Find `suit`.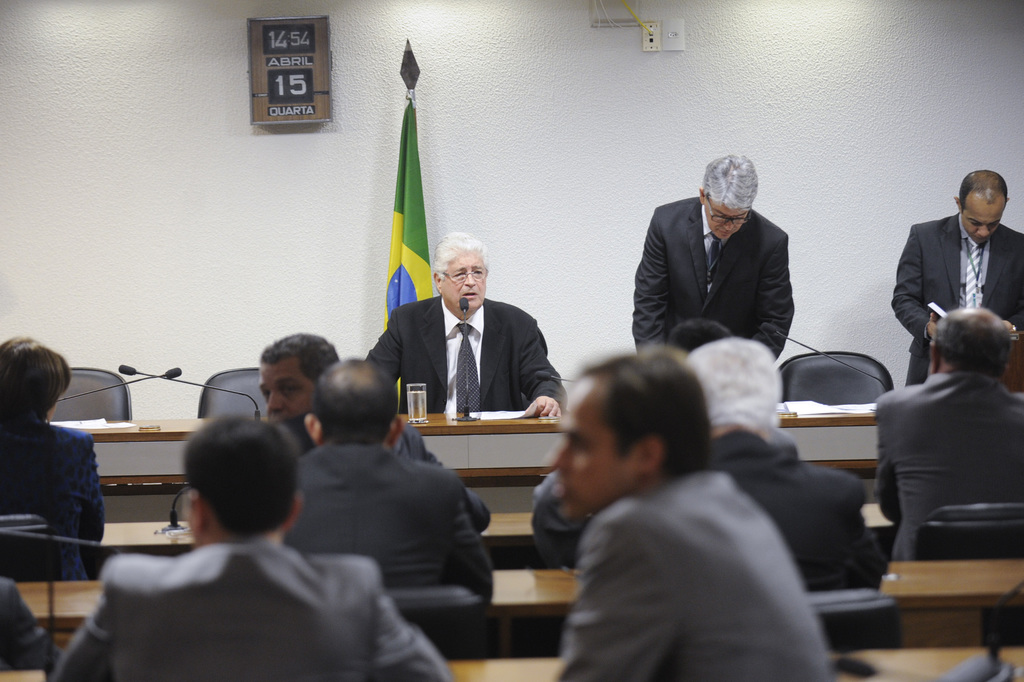
rect(553, 466, 838, 681).
